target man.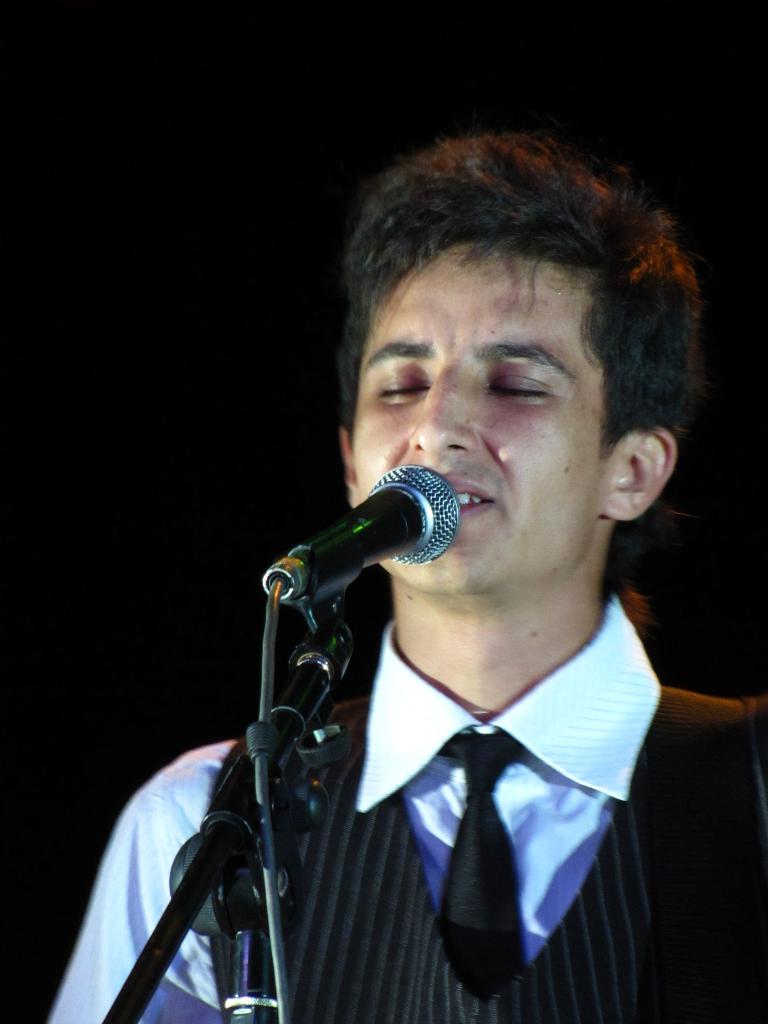
Target region: {"x1": 108, "y1": 138, "x2": 767, "y2": 1023}.
